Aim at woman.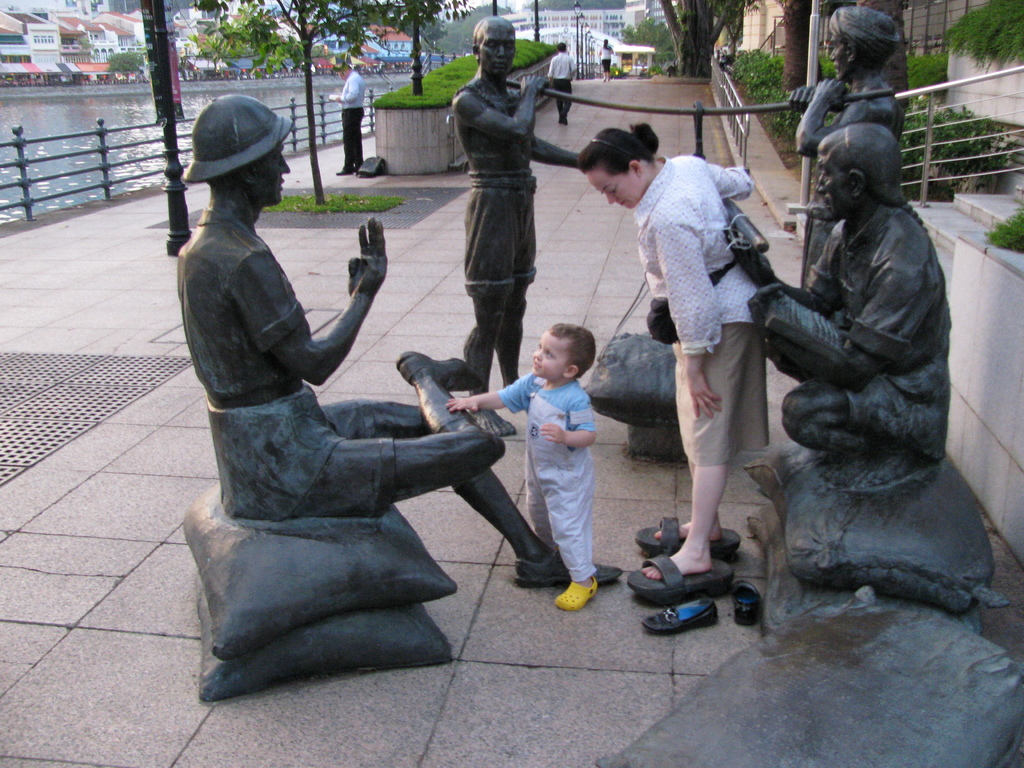
Aimed at [577,124,769,577].
